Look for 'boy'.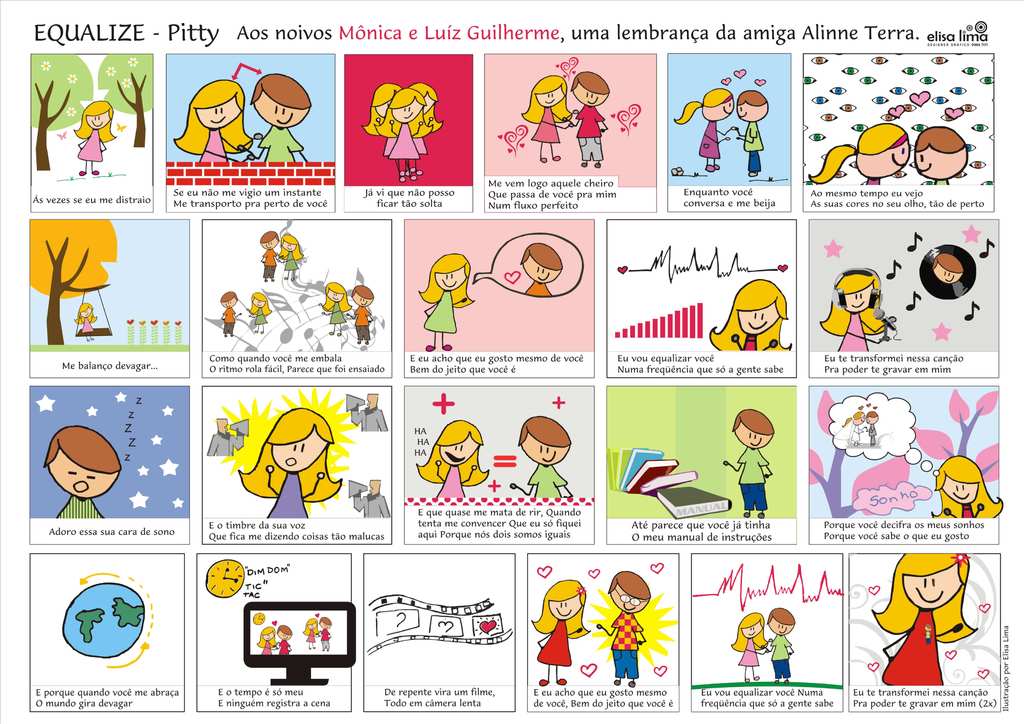
Found: [x1=346, y1=284, x2=373, y2=347].
